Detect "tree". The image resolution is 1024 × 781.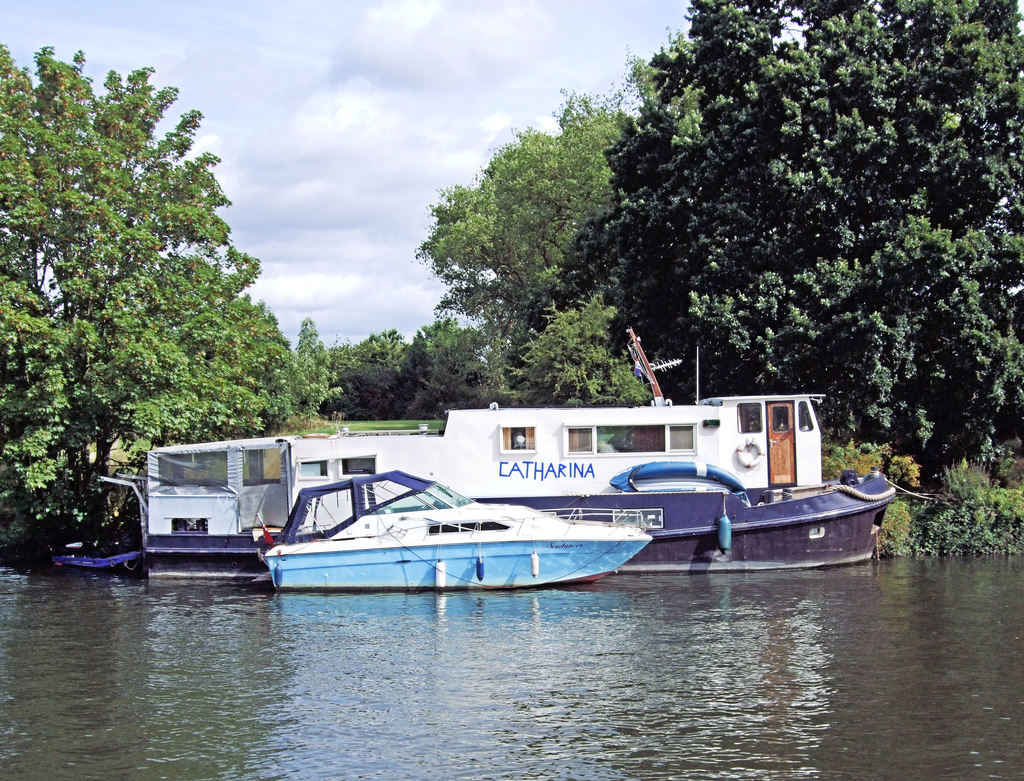
{"x1": 312, "y1": 359, "x2": 388, "y2": 420}.
